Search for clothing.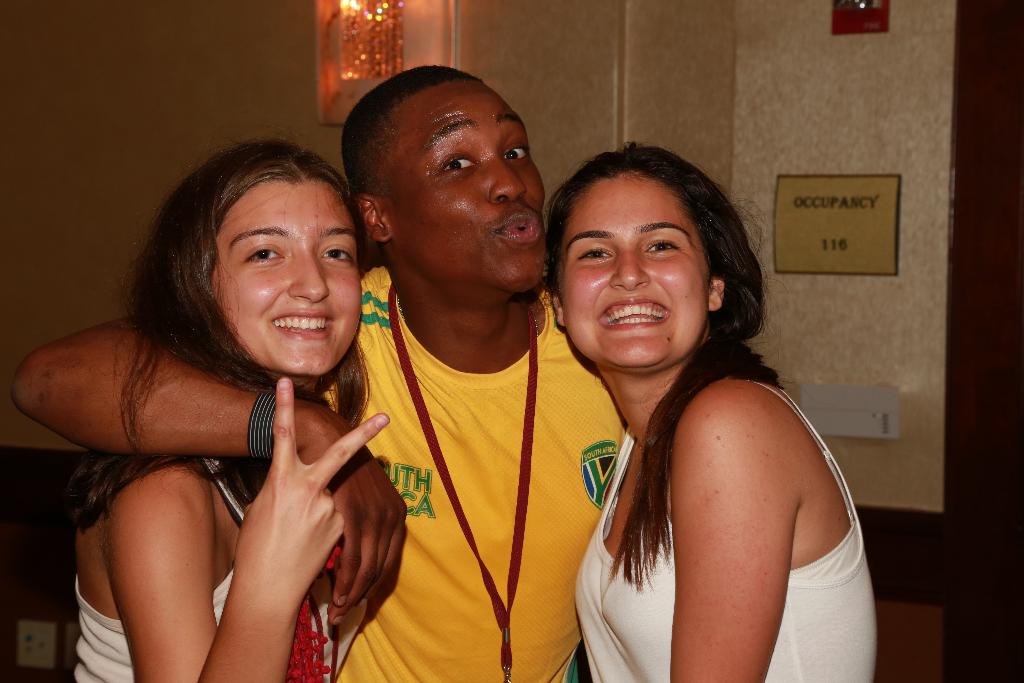
Found at [x1=320, y1=265, x2=630, y2=682].
